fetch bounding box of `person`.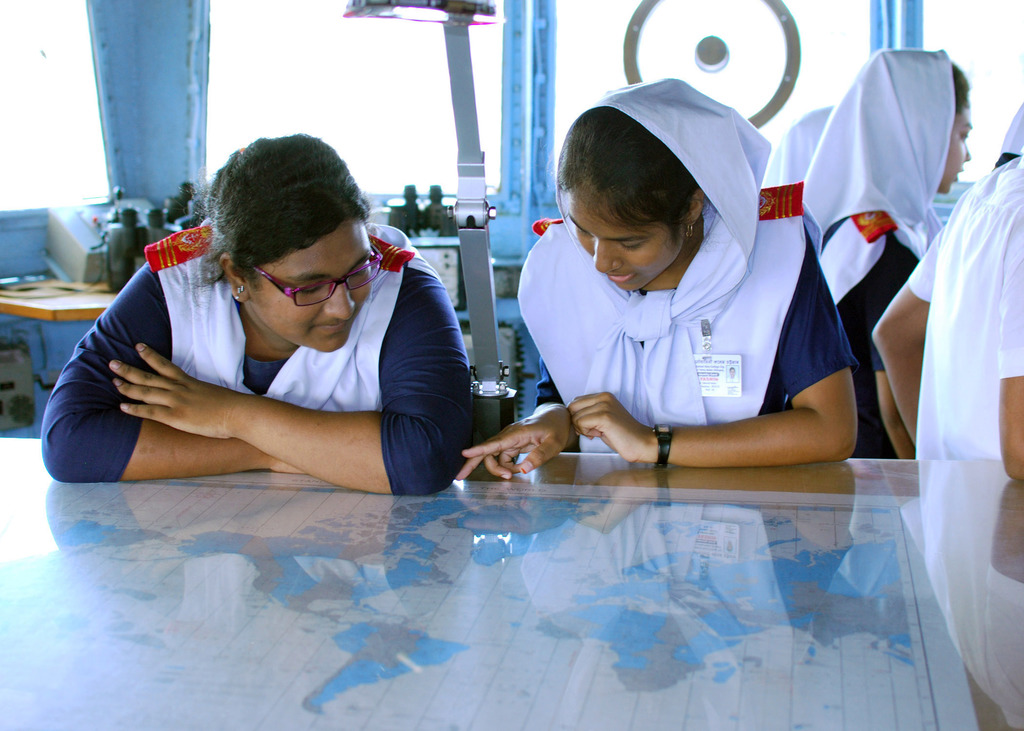
Bbox: l=871, t=106, r=1023, b=478.
